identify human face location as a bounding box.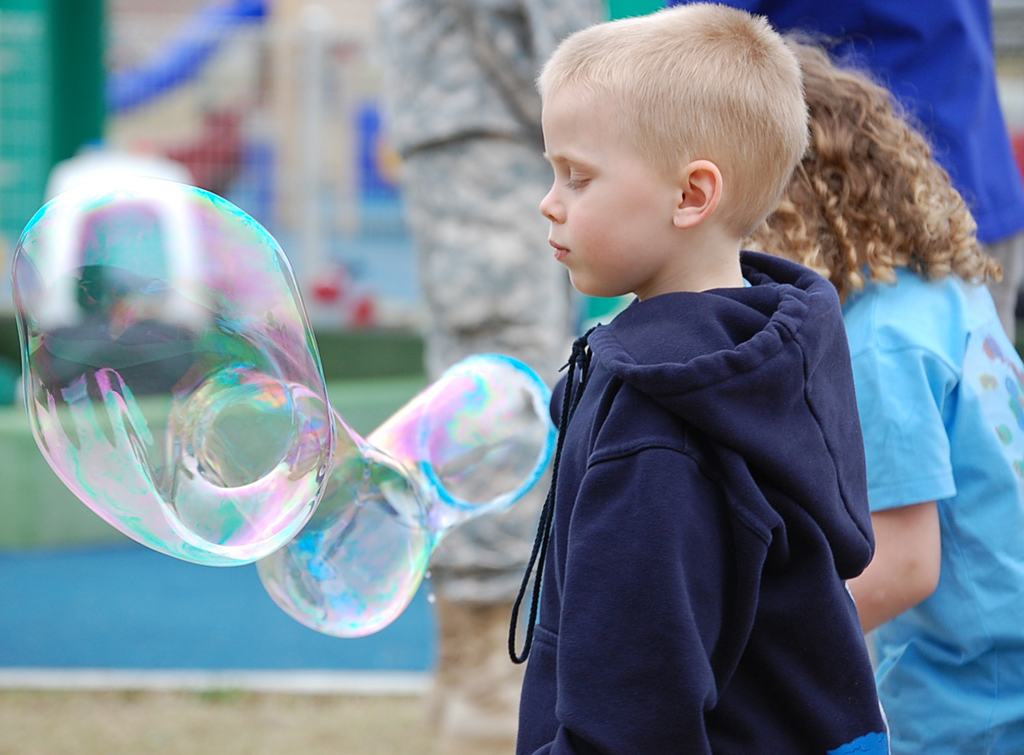
[534, 95, 667, 293].
